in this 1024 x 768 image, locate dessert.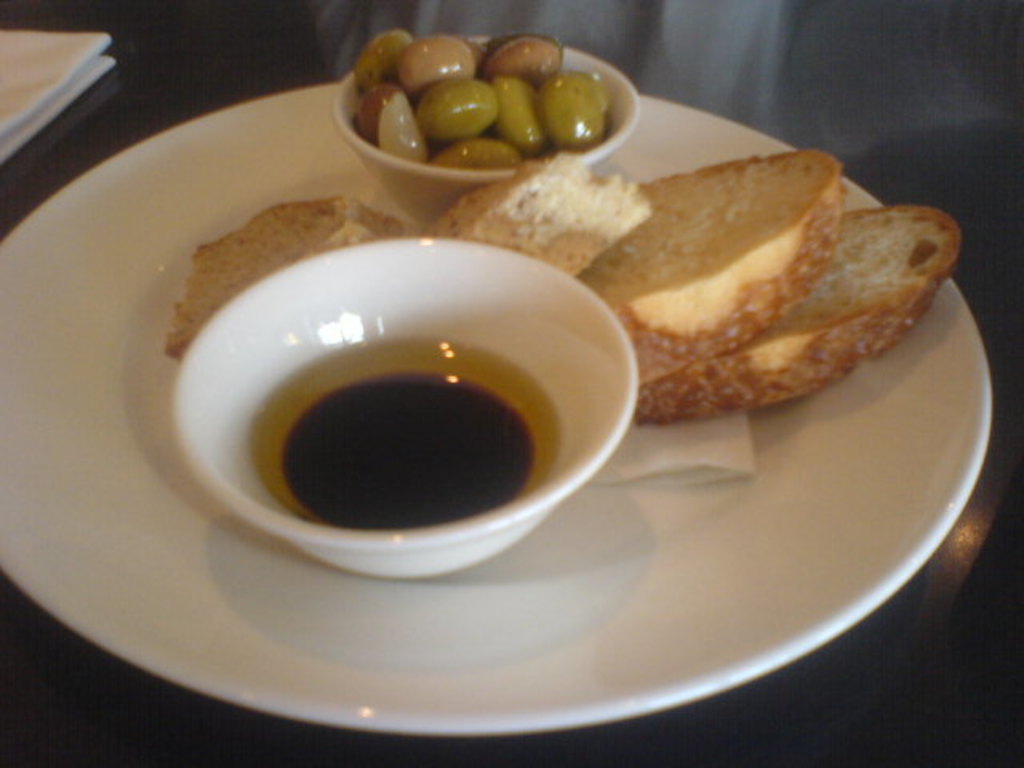
Bounding box: [405, 35, 462, 90].
